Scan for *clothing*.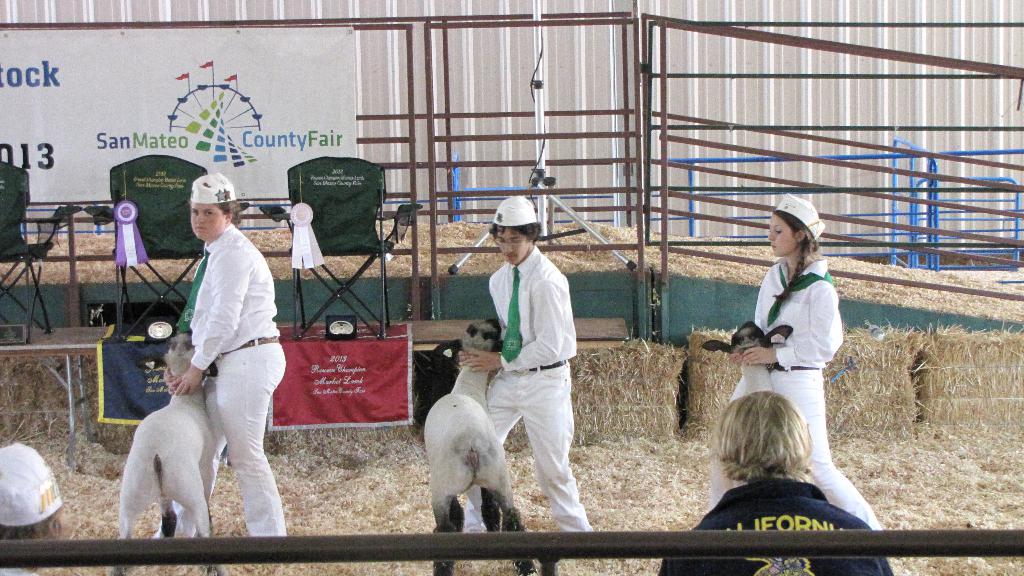
Scan result: [657,476,893,575].
